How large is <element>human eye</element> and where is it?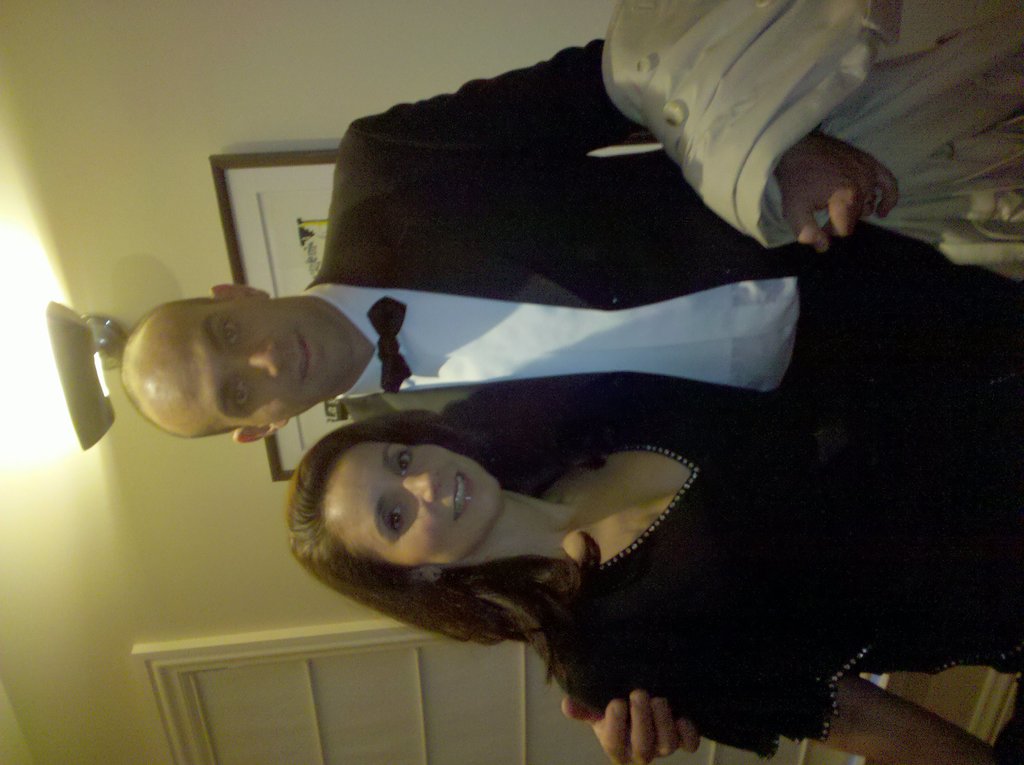
Bounding box: [387, 444, 417, 476].
